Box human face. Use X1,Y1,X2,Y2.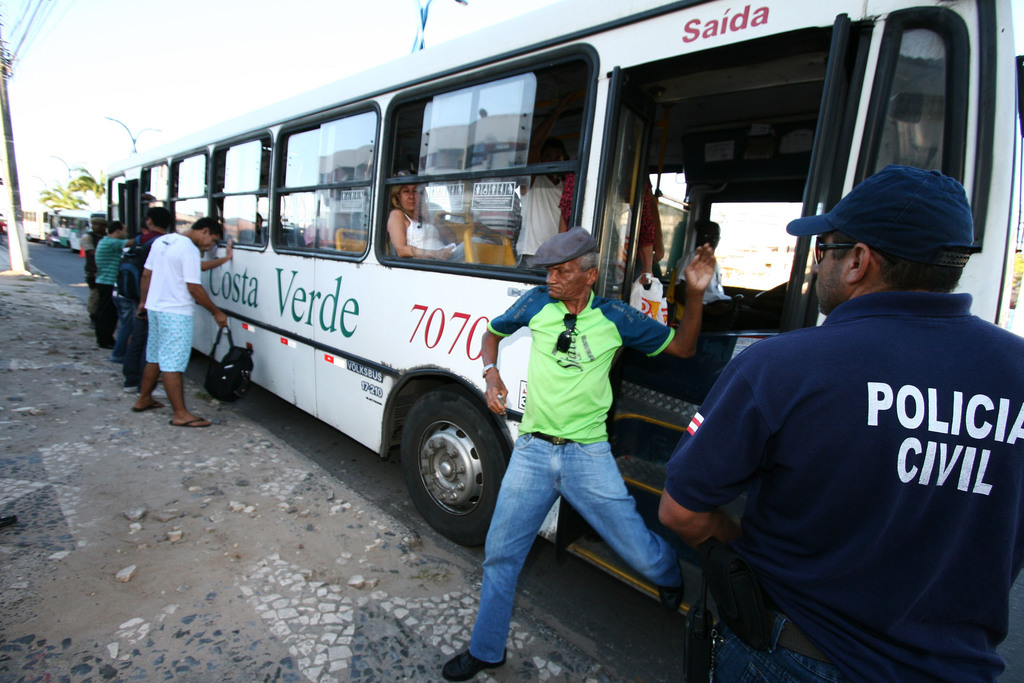
404,186,418,211.
